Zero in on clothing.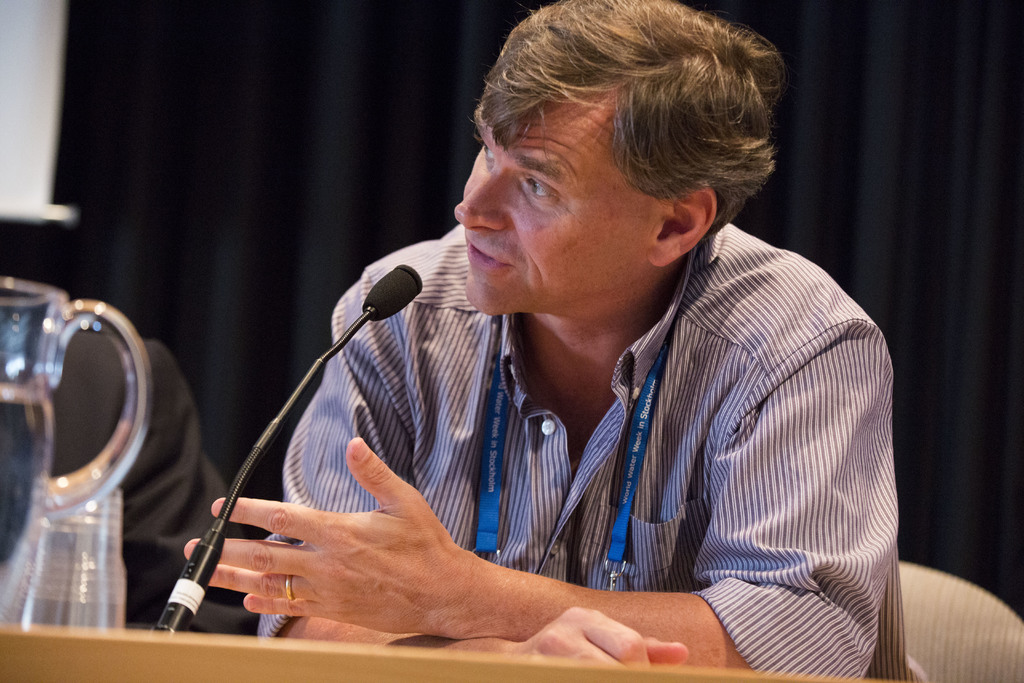
Zeroed in: {"left": 0, "top": 317, "right": 268, "bottom": 640}.
